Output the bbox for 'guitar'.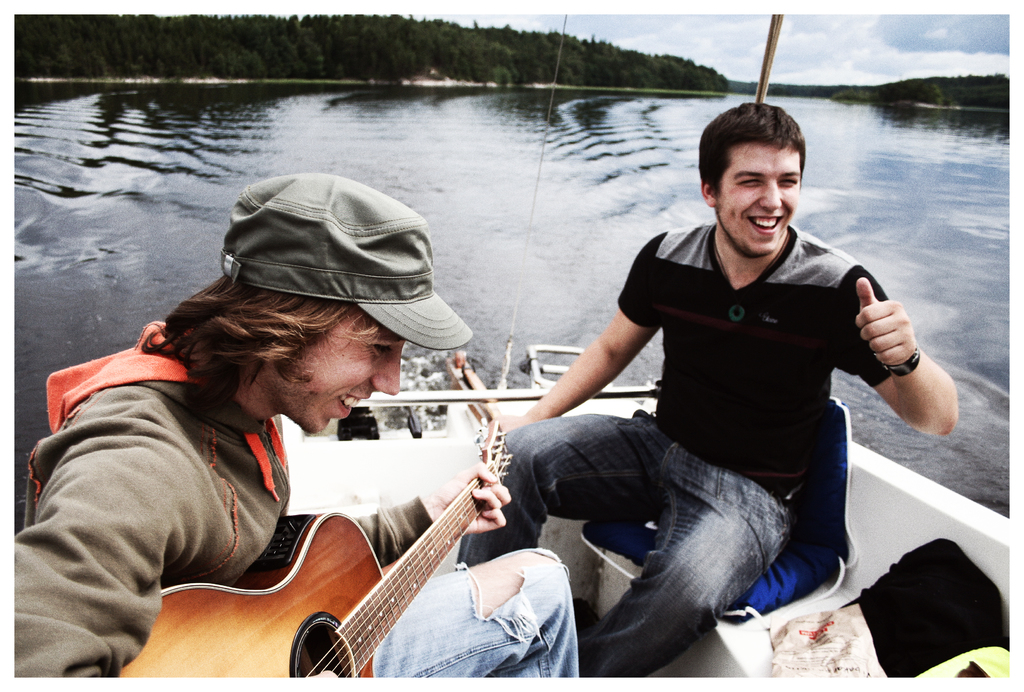
(x1=102, y1=409, x2=607, y2=691).
